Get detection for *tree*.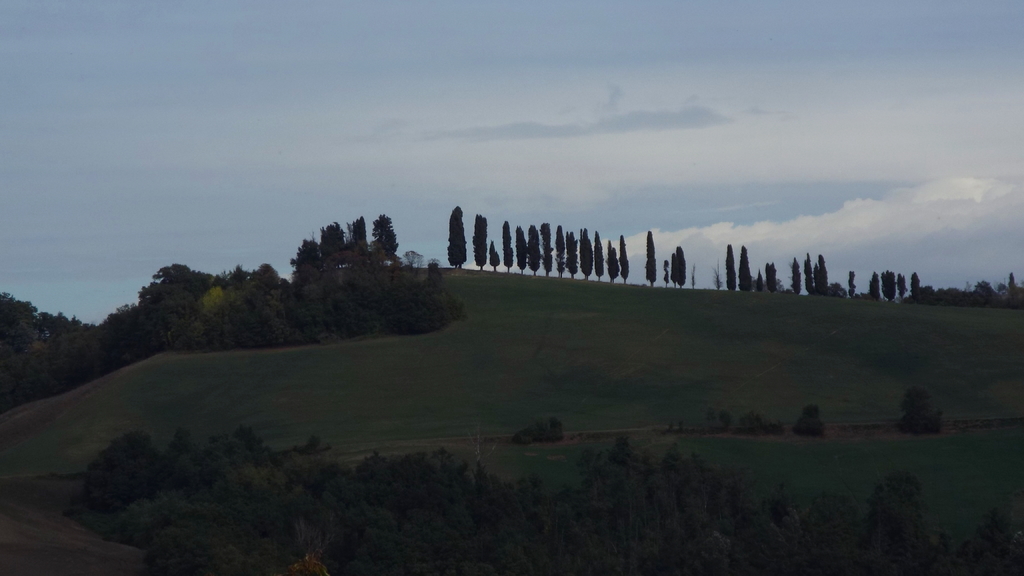
Detection: pyautogui.locateOnScreen(865, 271, 881, 300).
